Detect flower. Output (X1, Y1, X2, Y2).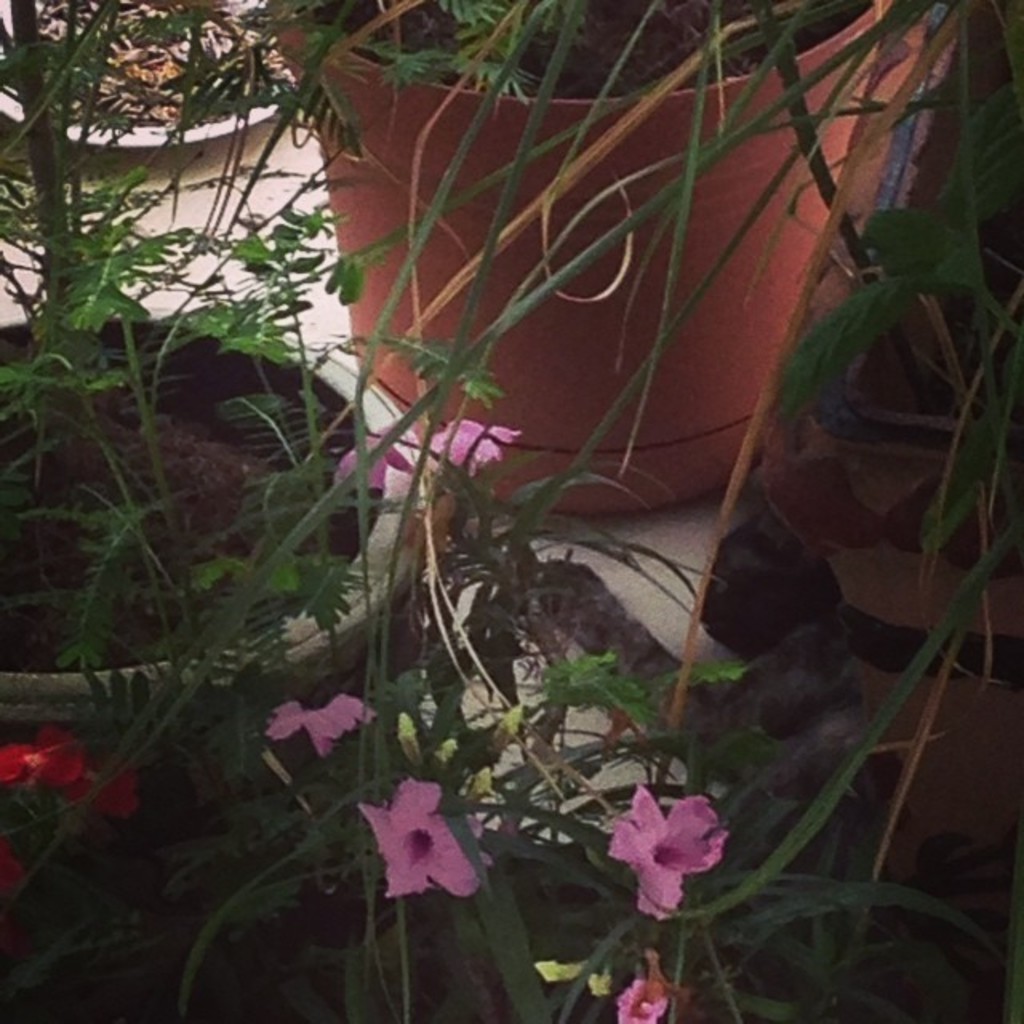
(426, 411, 522, 472).
